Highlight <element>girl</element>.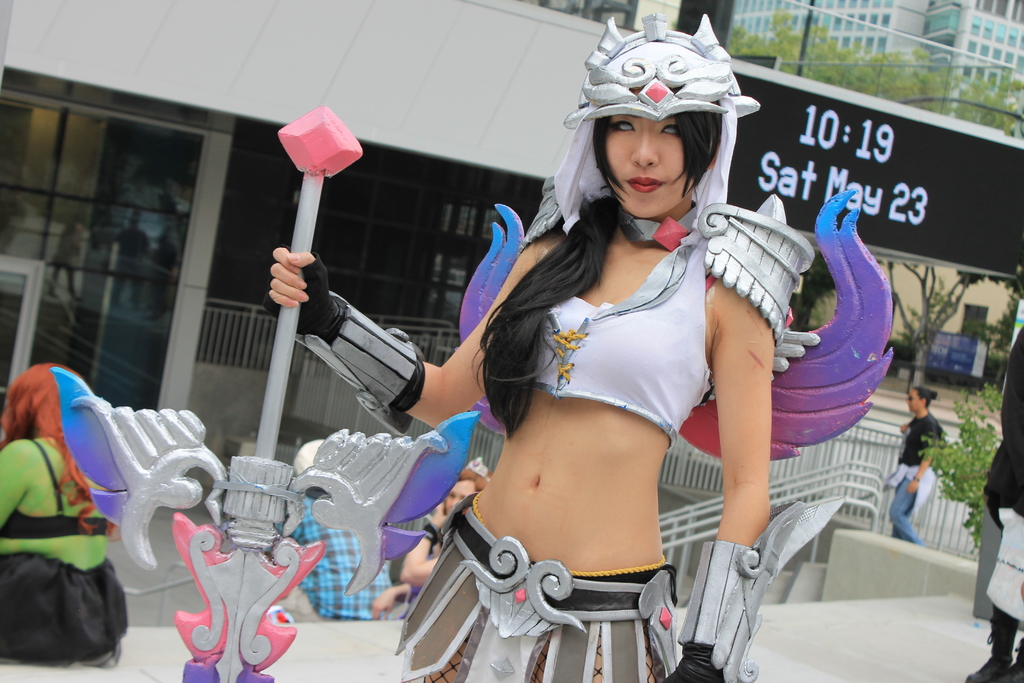
Highlighted region: region(269, 12, 813, 682).
